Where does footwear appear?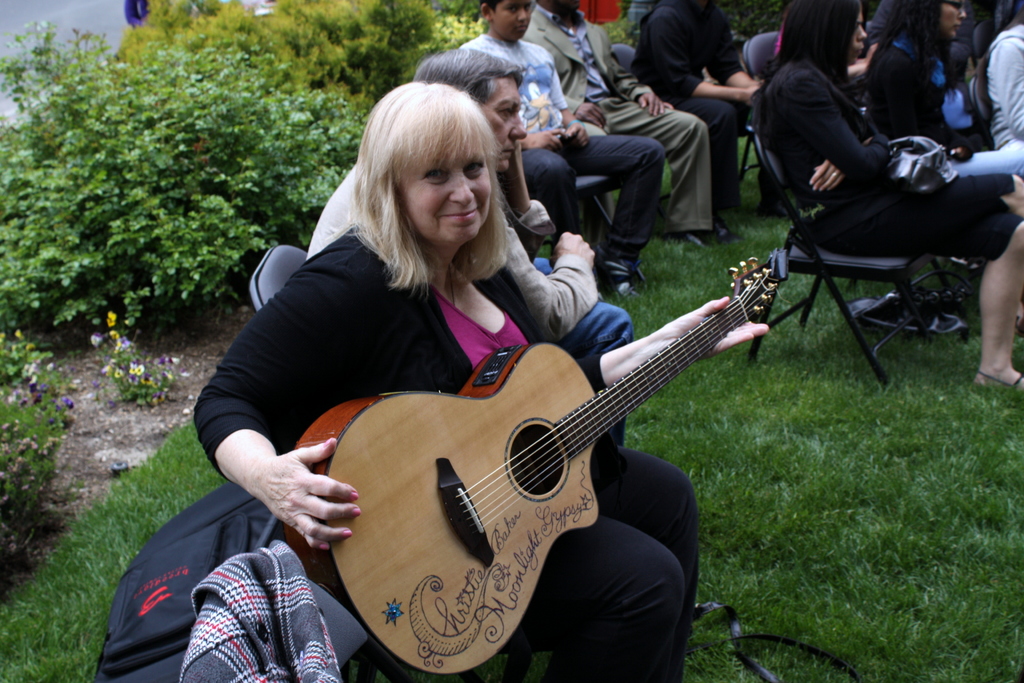
Appears at BBox(856, 280, 934, 338).
